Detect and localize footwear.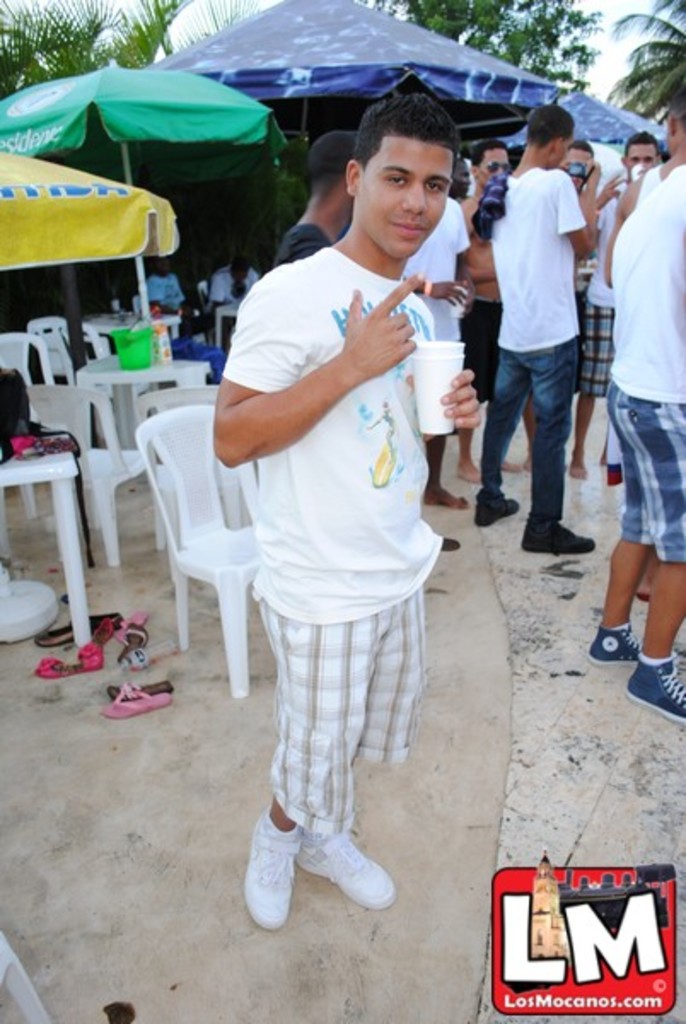
Localized at [left=625, top=657, right=684, bottom=722].
